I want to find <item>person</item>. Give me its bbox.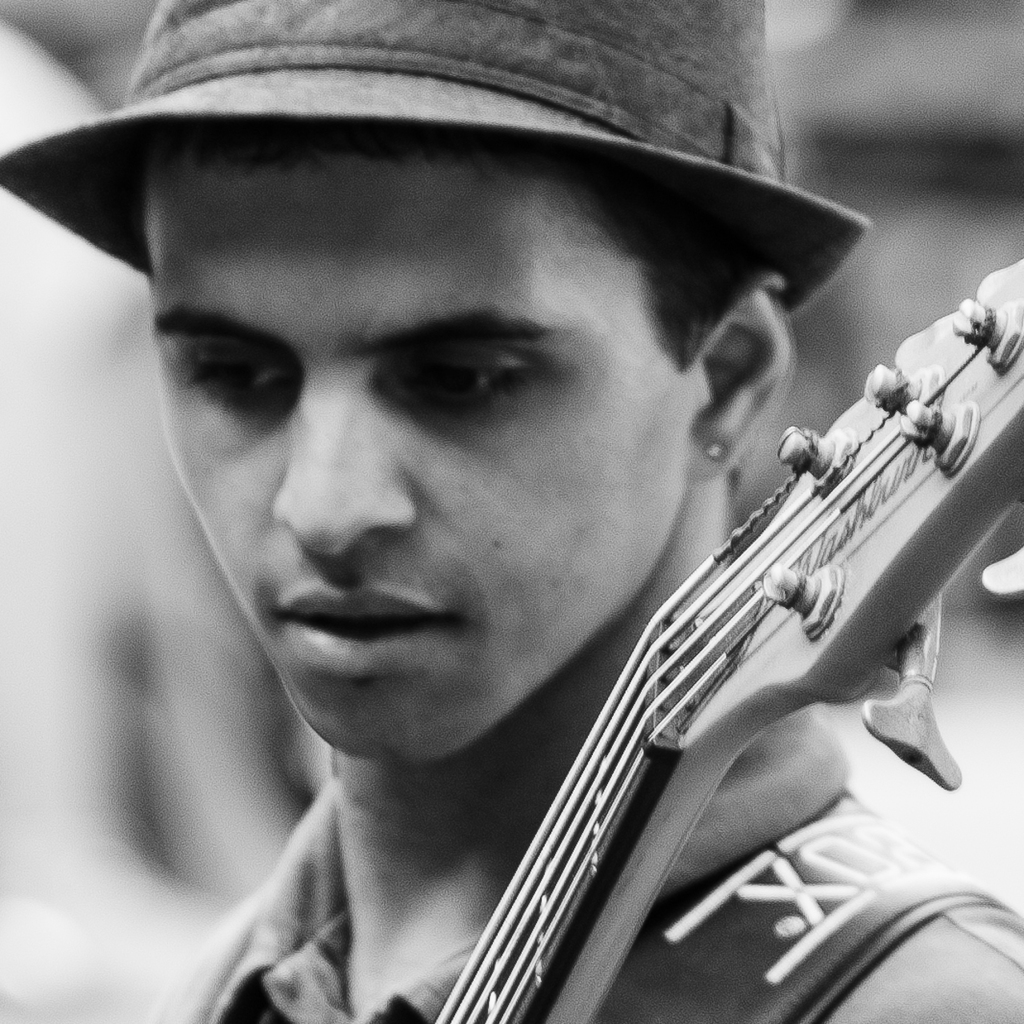
125:53:1016:1023.
